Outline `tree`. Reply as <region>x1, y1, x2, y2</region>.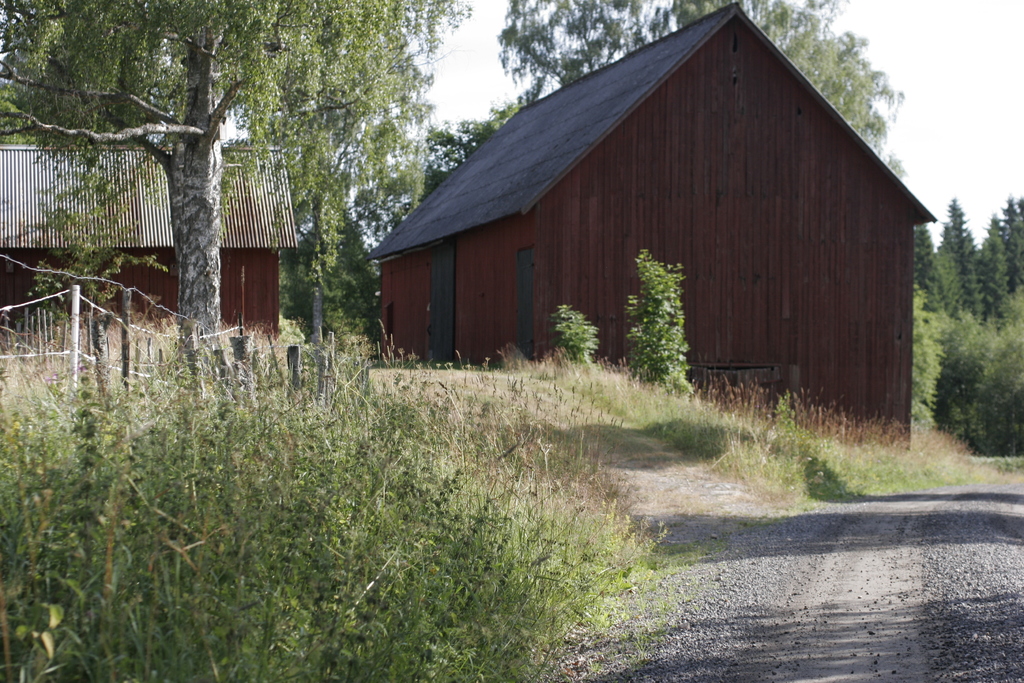
<region>927, 188, 989, 325</region>.
